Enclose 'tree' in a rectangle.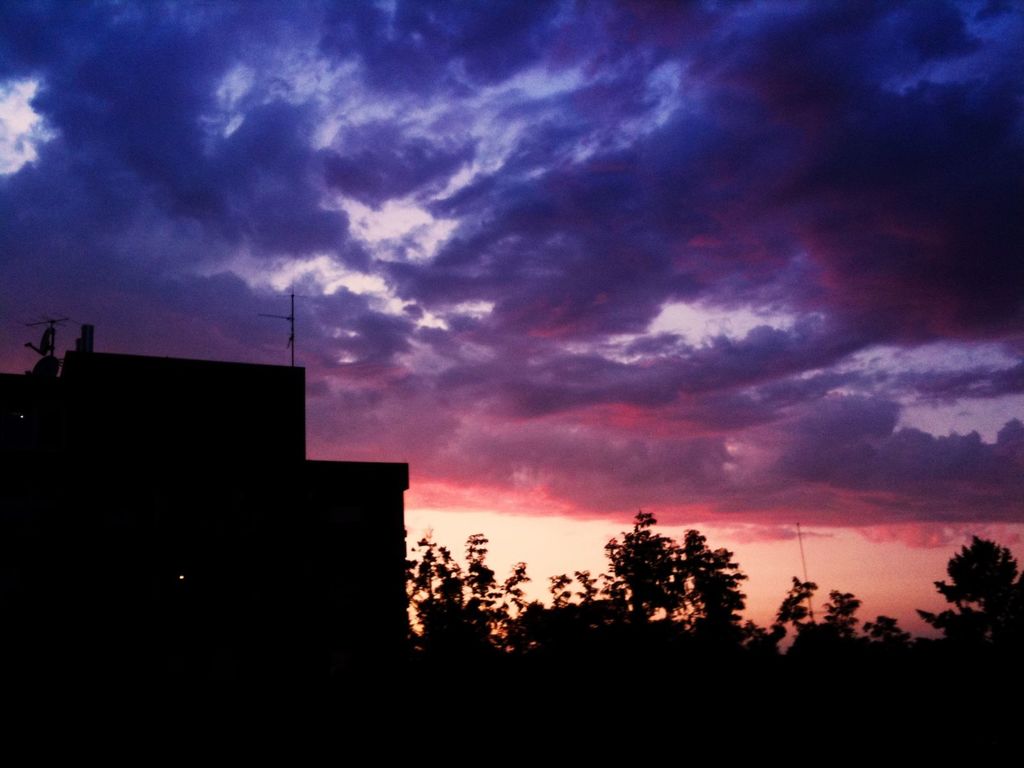
x1=399 y1=511 x2=916 y2=653.
